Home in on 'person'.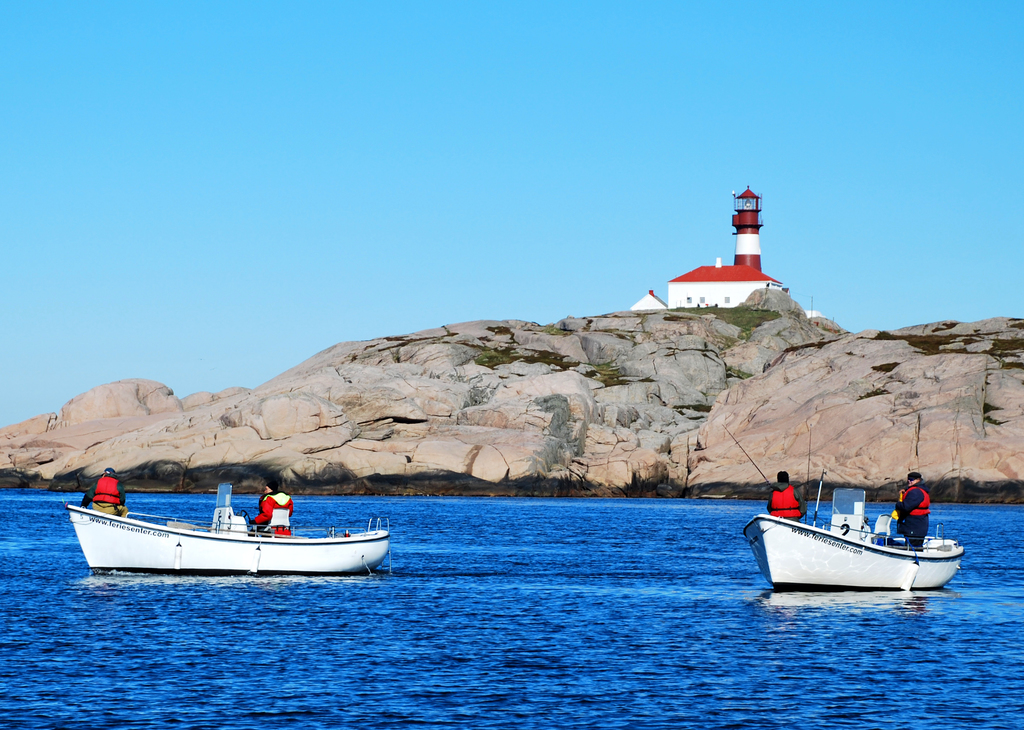
Homed in at <bbox>80, 465, 127, 520</bbox>.
